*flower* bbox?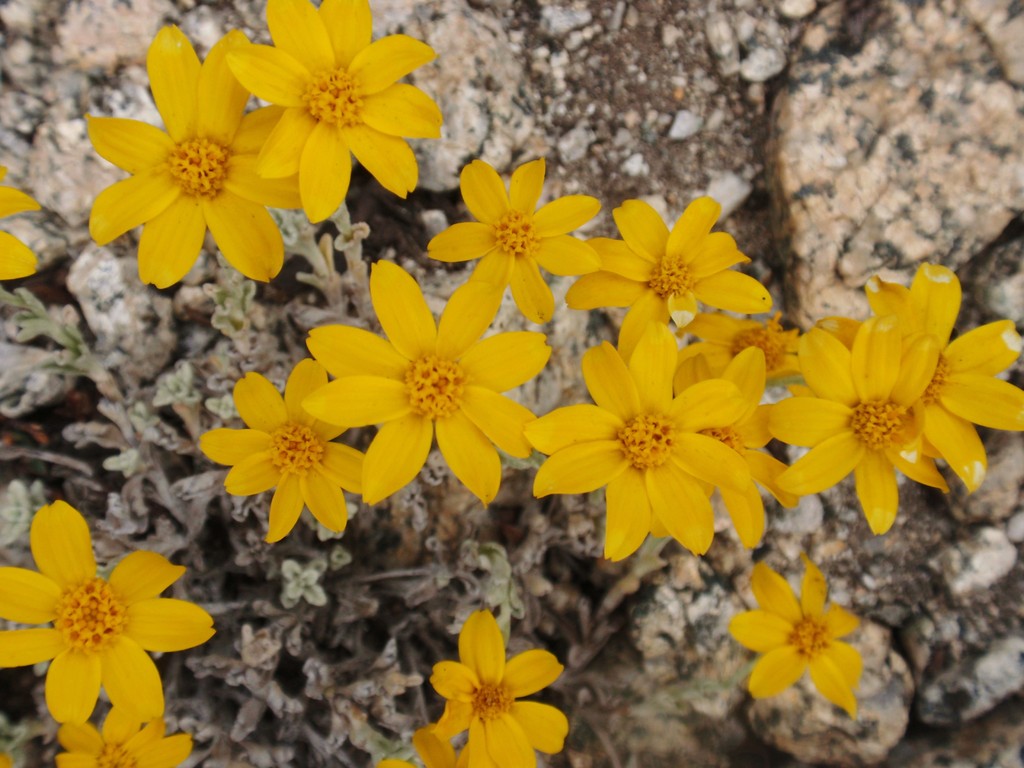
{"left": 72, "top": 19, "right": 305, "bottom": 303}
